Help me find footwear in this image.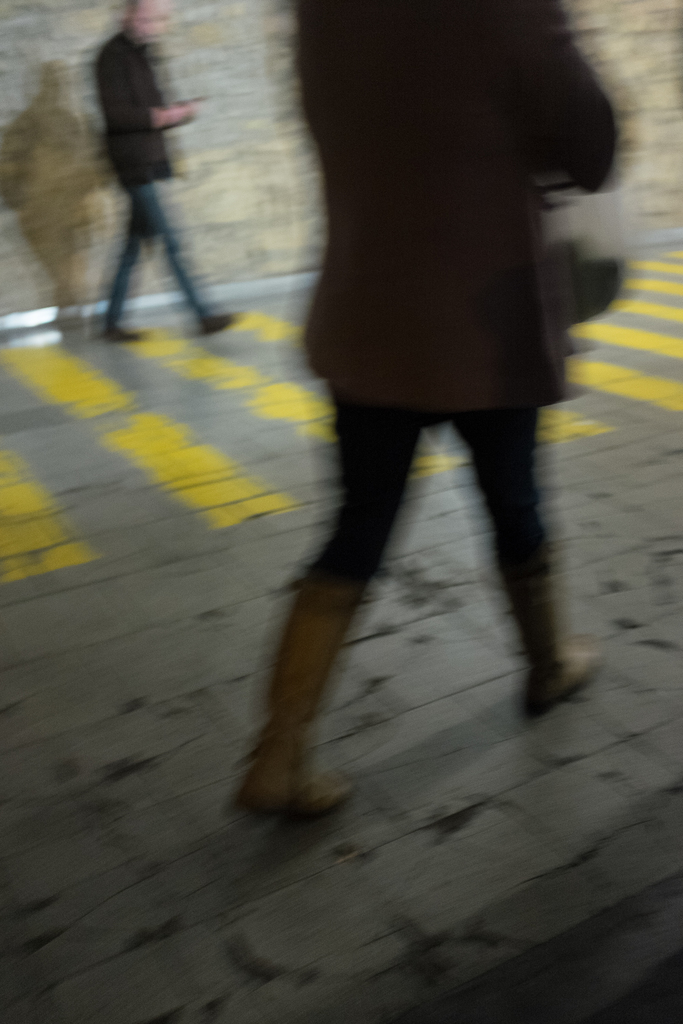
Found it: bbox(505, 564, 595, 720).
